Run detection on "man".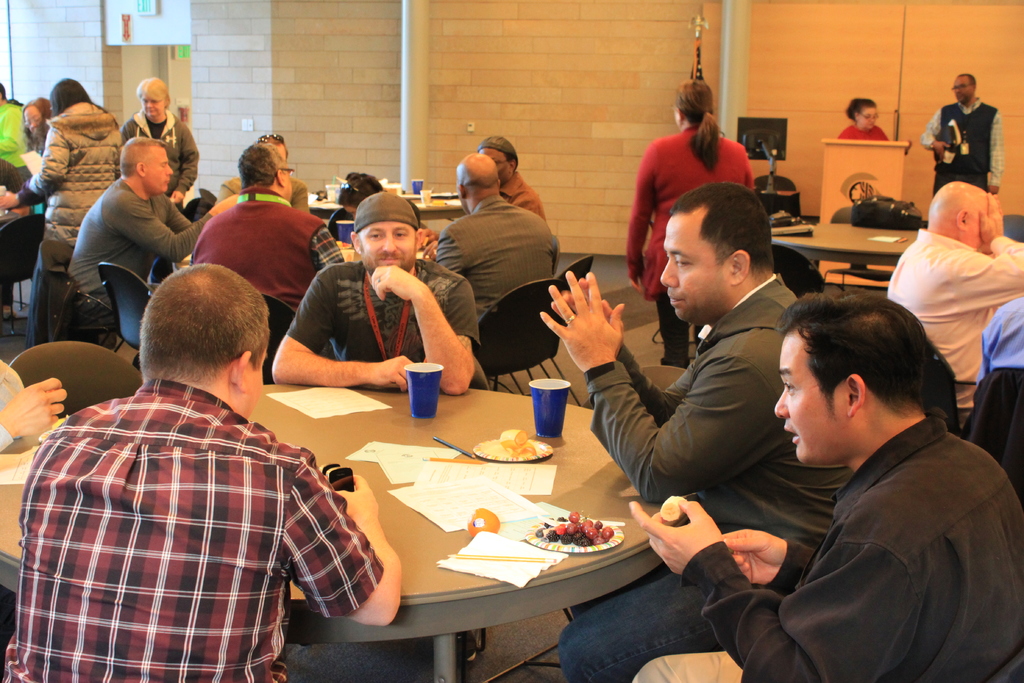
Result: bbox=[208, 131, 310, 215].
